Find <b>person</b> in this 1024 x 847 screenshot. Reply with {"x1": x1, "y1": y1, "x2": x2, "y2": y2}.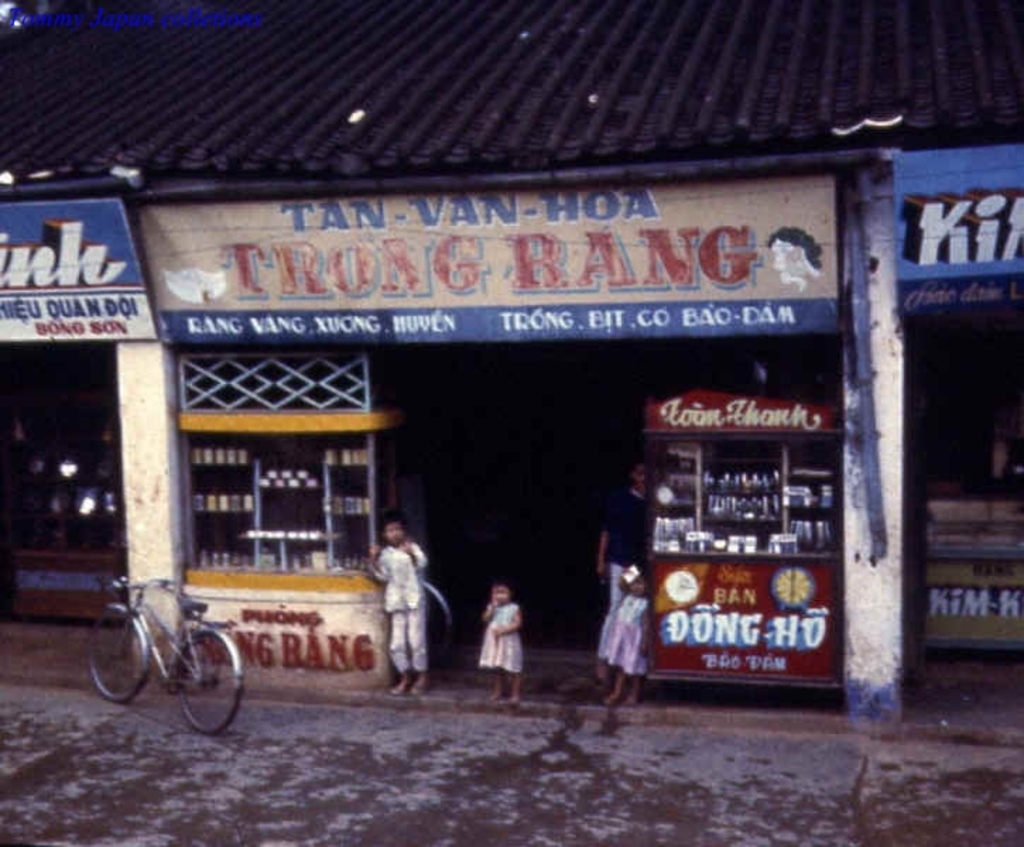
{"x1": 606, "y1": 558, "x2": 647, "y2": 707}.
